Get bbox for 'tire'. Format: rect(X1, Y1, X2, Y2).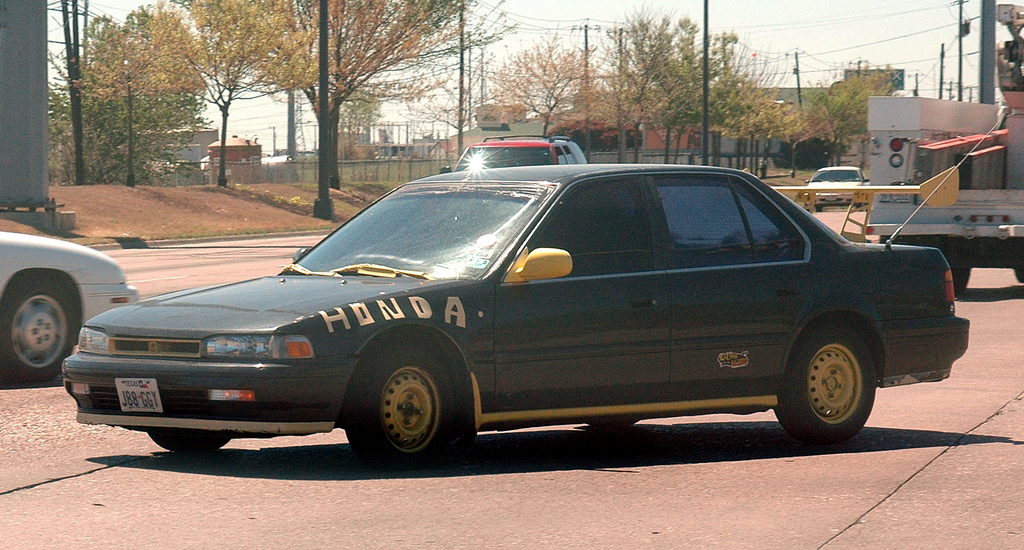
rect(6, 286, 74, 382).
